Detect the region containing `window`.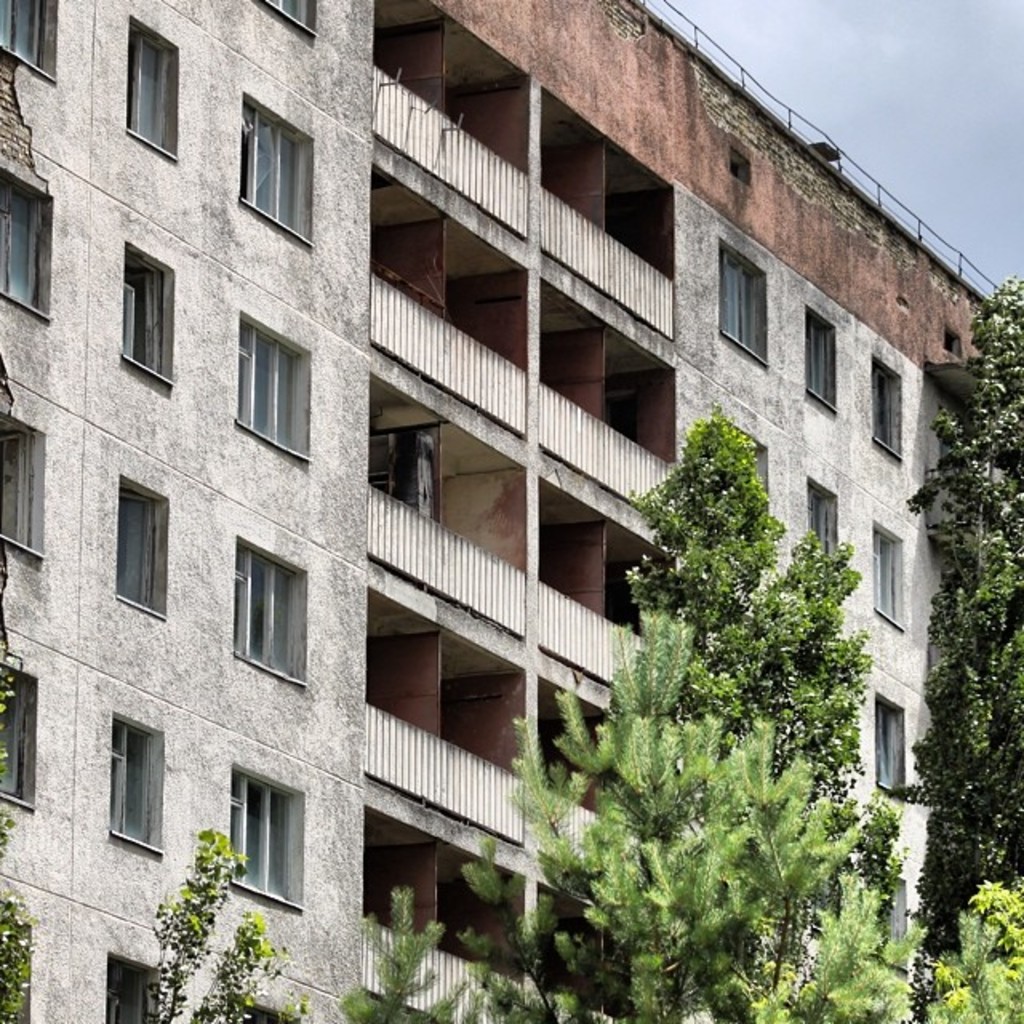
(x1=811, y1=474, x2=840, y2=554).
